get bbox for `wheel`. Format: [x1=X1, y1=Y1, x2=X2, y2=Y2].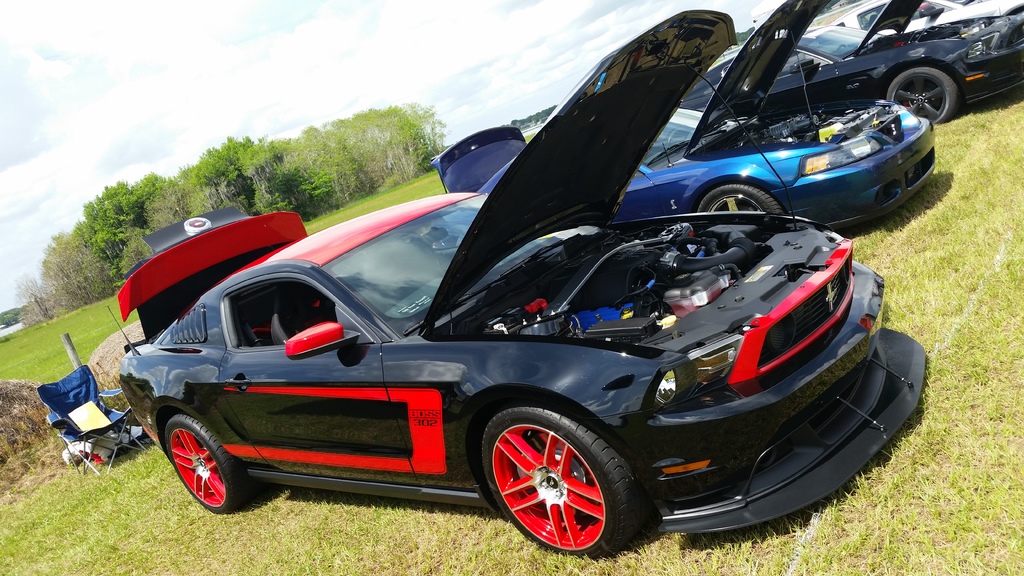
[x1=668, y1=125, x2=694, y2=147].
